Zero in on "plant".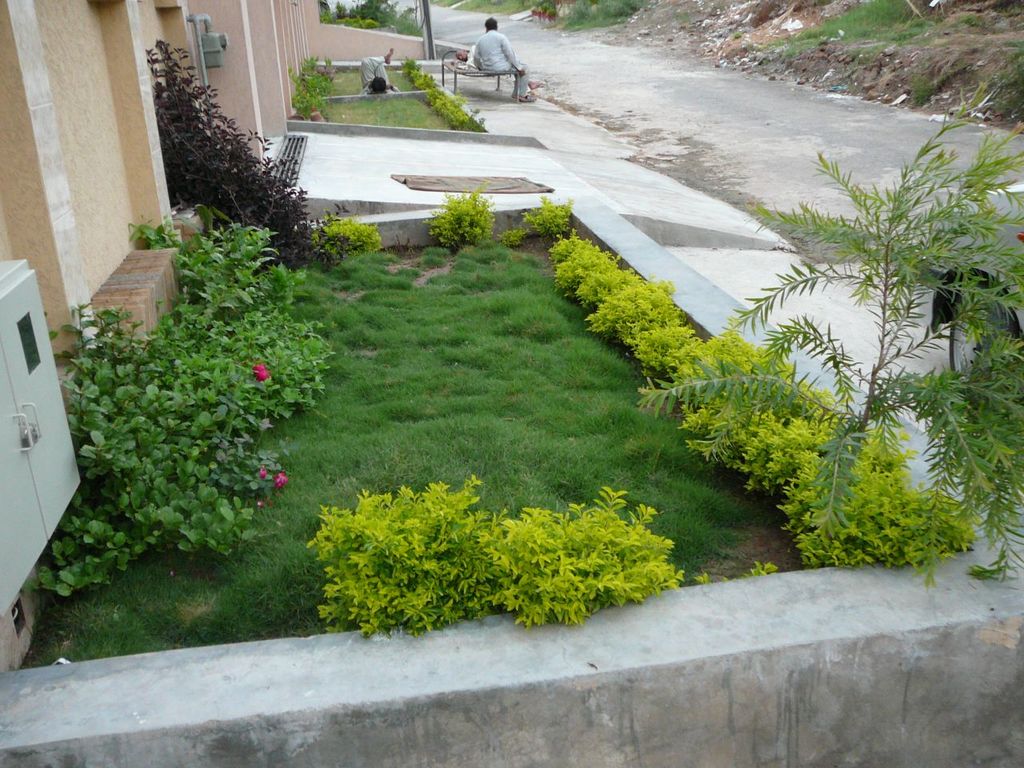
Zeroed in: BBox(149, 35, 359, 266).
